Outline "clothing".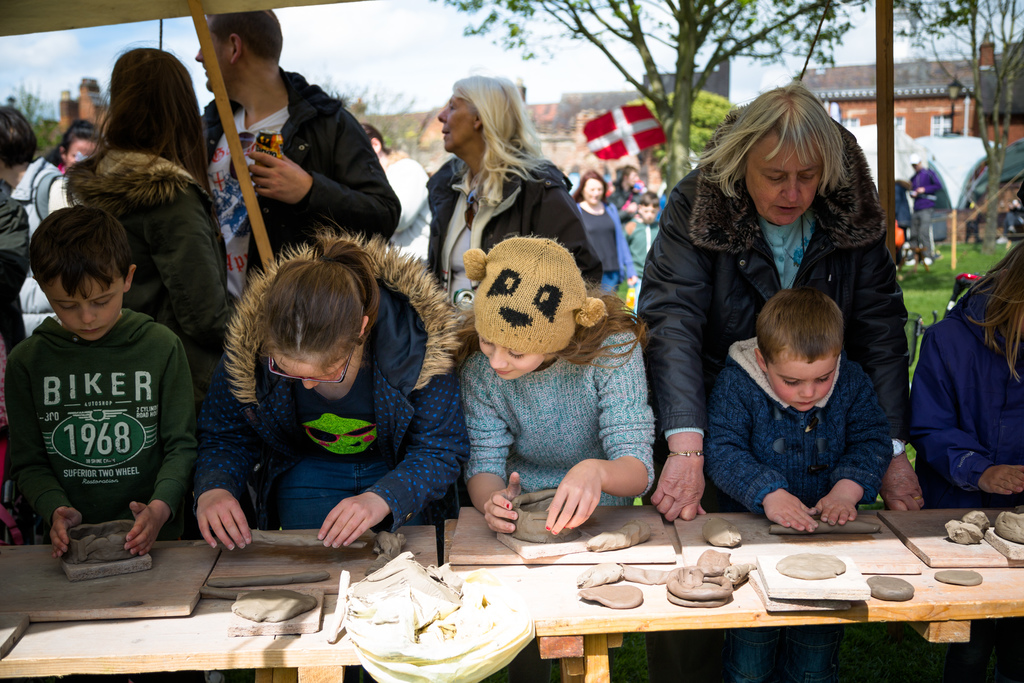
Outline: rect(10, 152, 74, 336).
